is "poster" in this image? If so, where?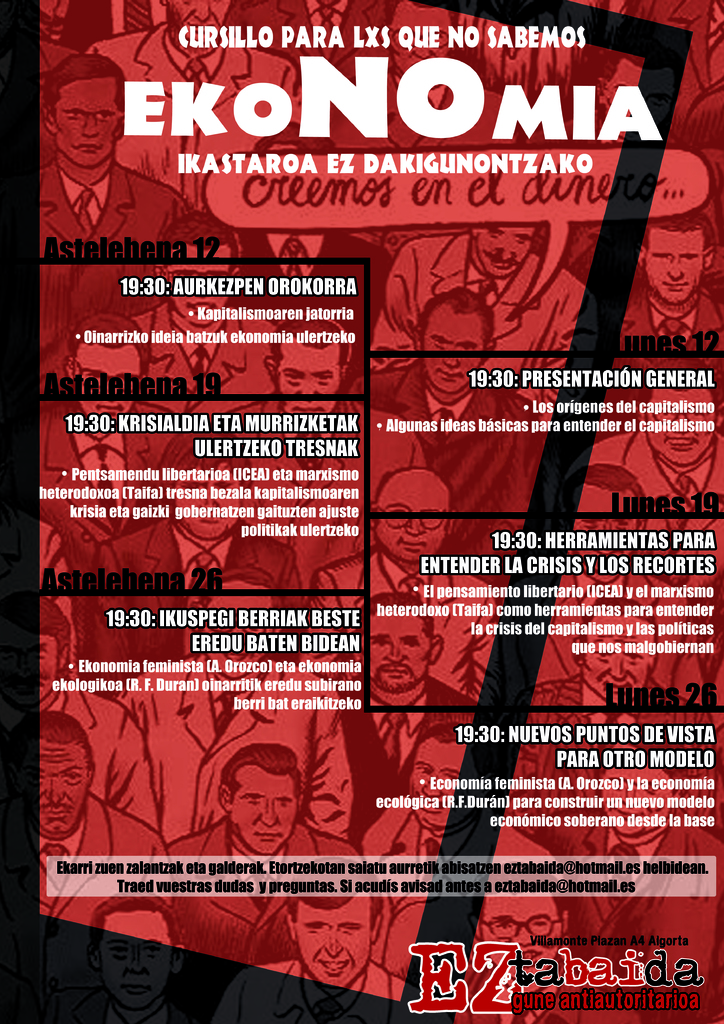
Yes, at [0, 0, 723, 1023].
